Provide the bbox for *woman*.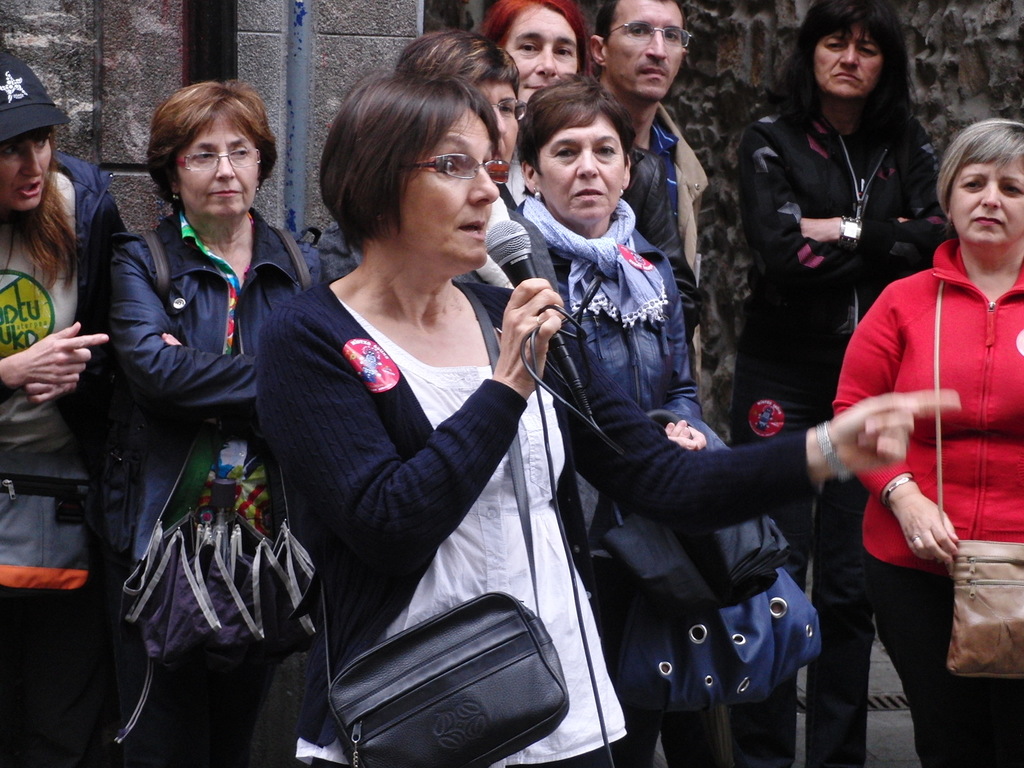
l=835, t=114, r=1023, b=767.
